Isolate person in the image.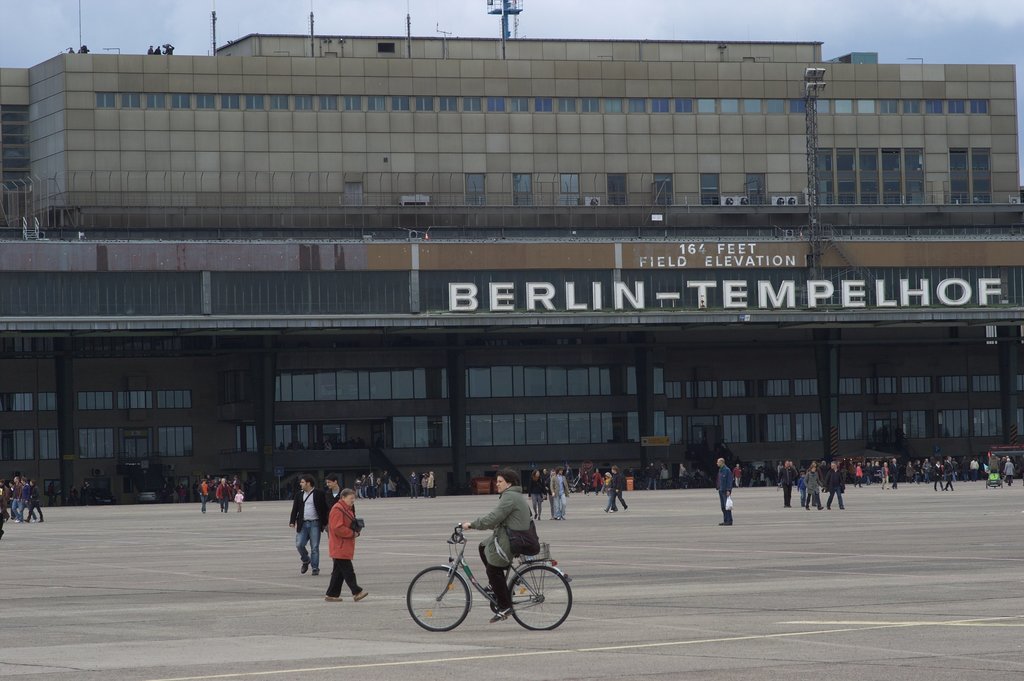
Isolated region: pyautogui.locateOnScreen(287, 474, 325, 573).
